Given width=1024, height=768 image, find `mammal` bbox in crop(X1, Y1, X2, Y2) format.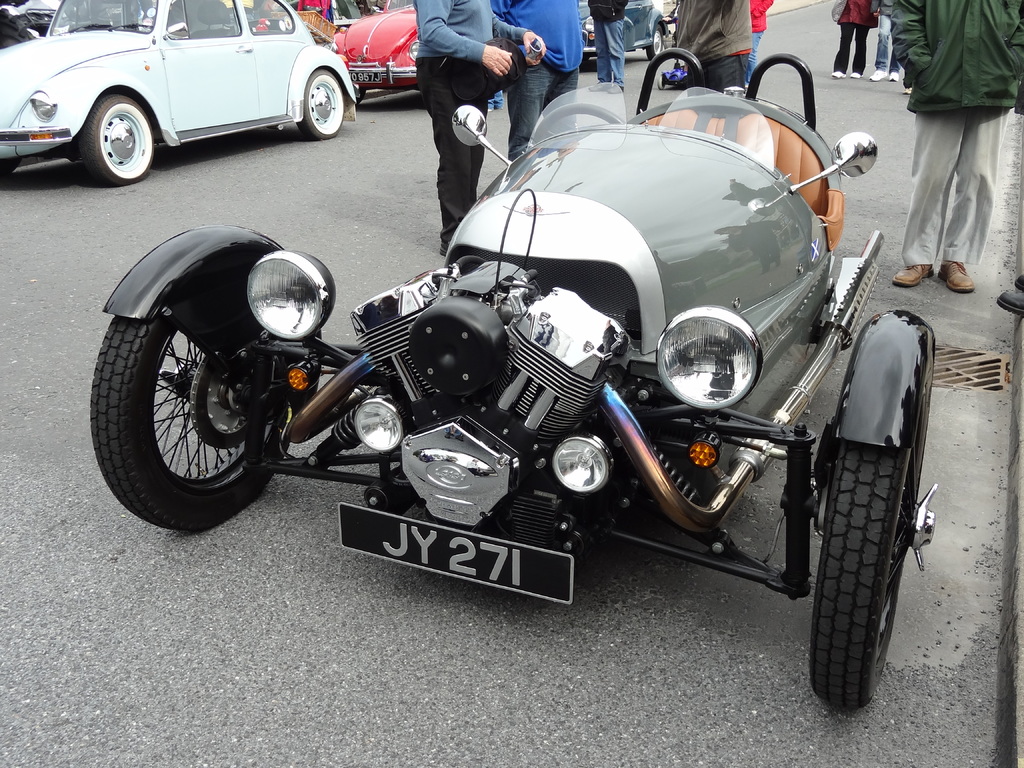
crop(584, 0, 628, 92).
